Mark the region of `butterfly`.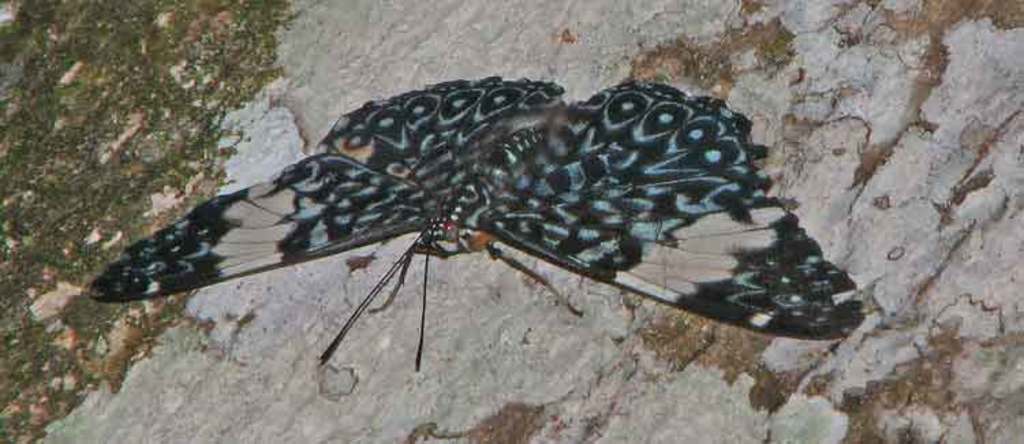
Region: [68, 70, 890, 395].
